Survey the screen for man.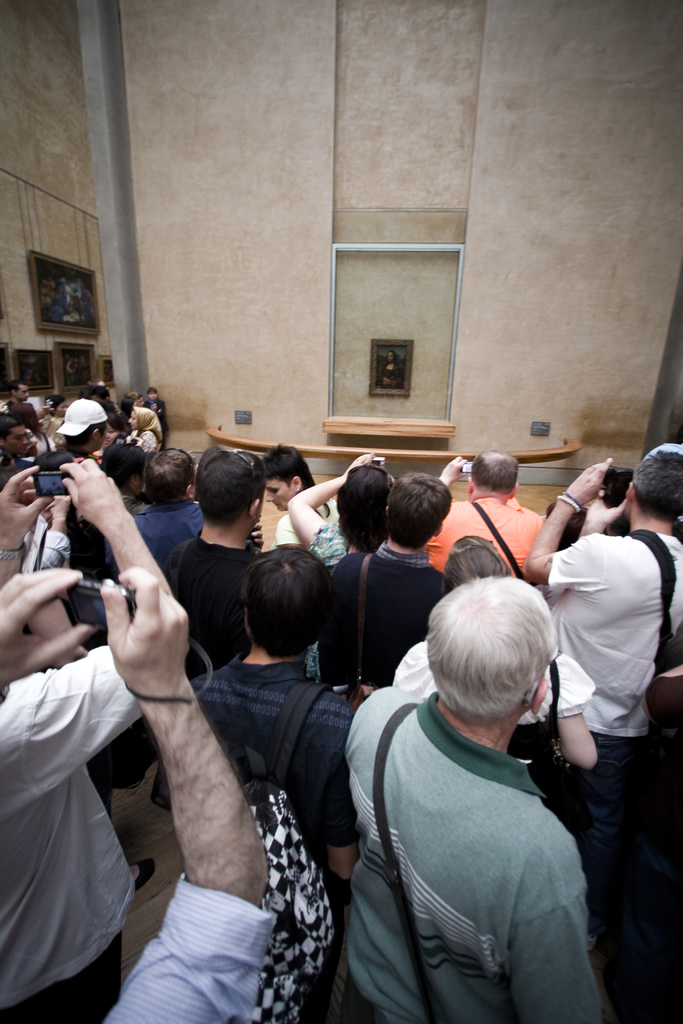
Survey found: (155,444,267,816).
